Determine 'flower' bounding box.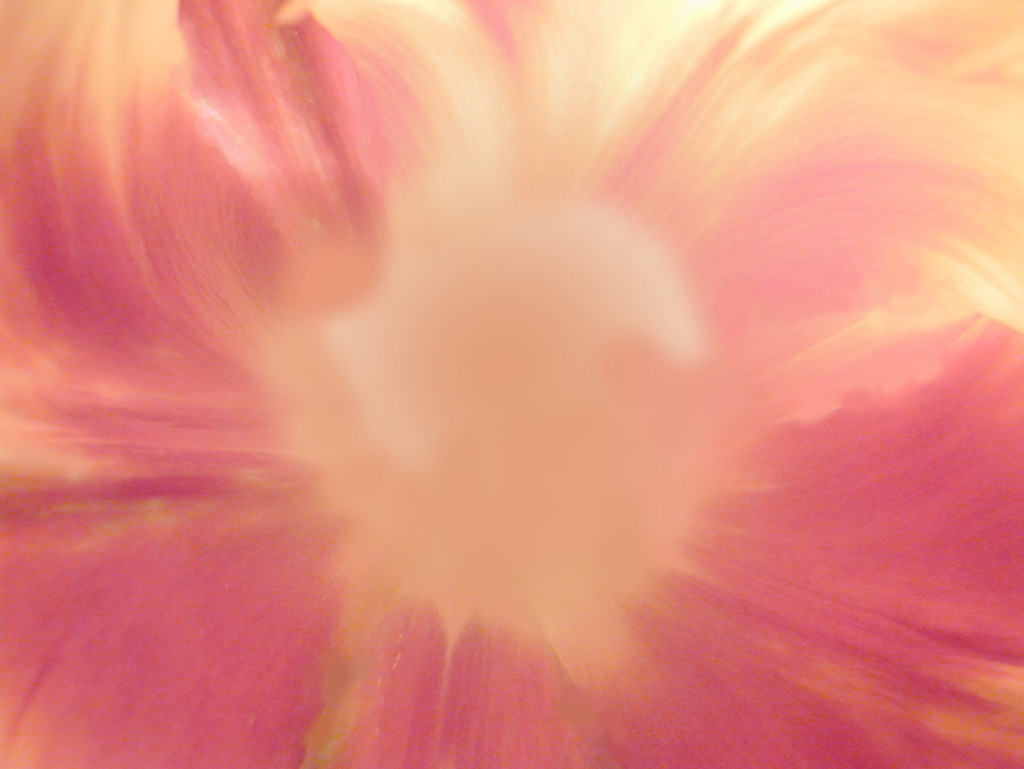
Determined: 0:0:1023:768.
